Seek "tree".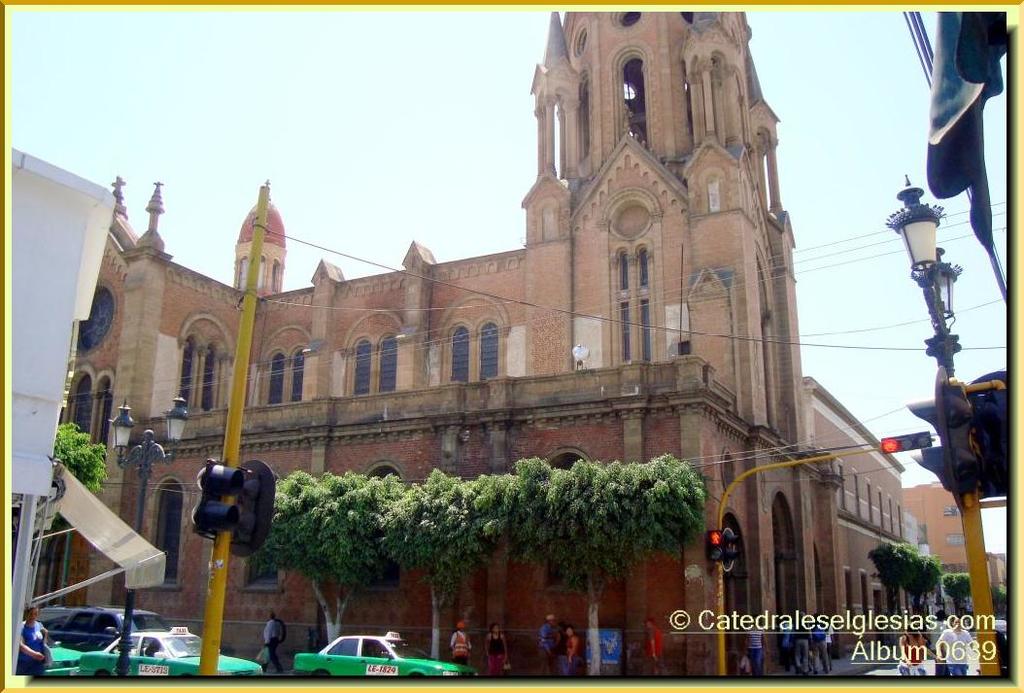
387/468/542/682.
